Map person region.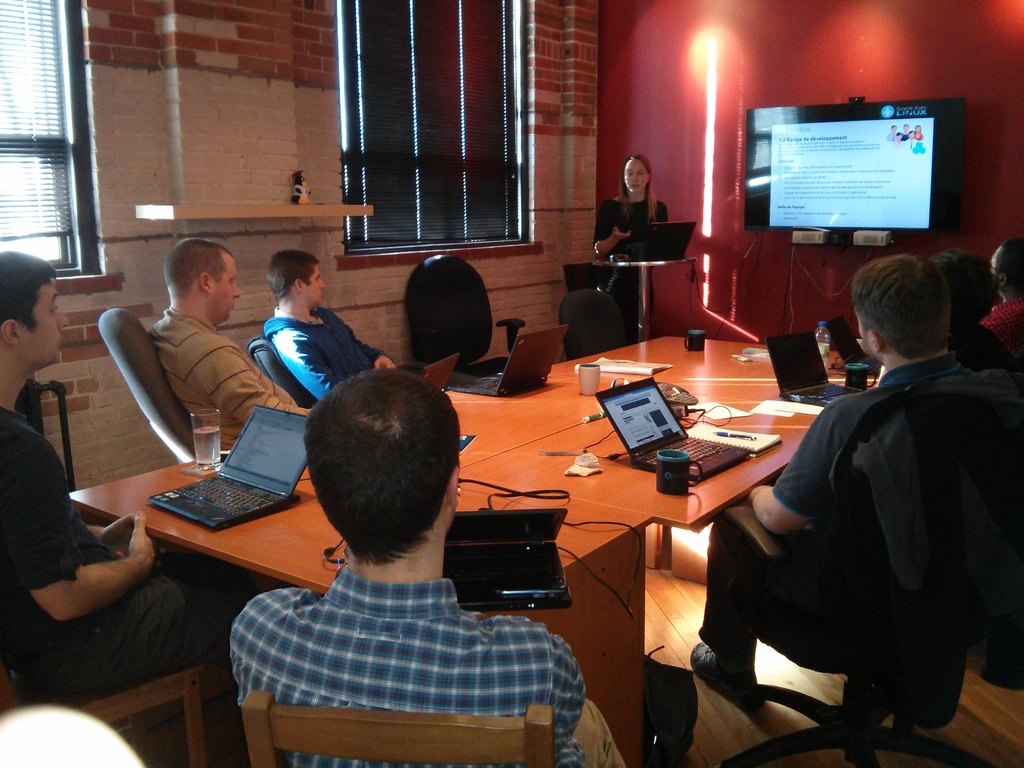
Mapped to [0, 247, 235, 709].
